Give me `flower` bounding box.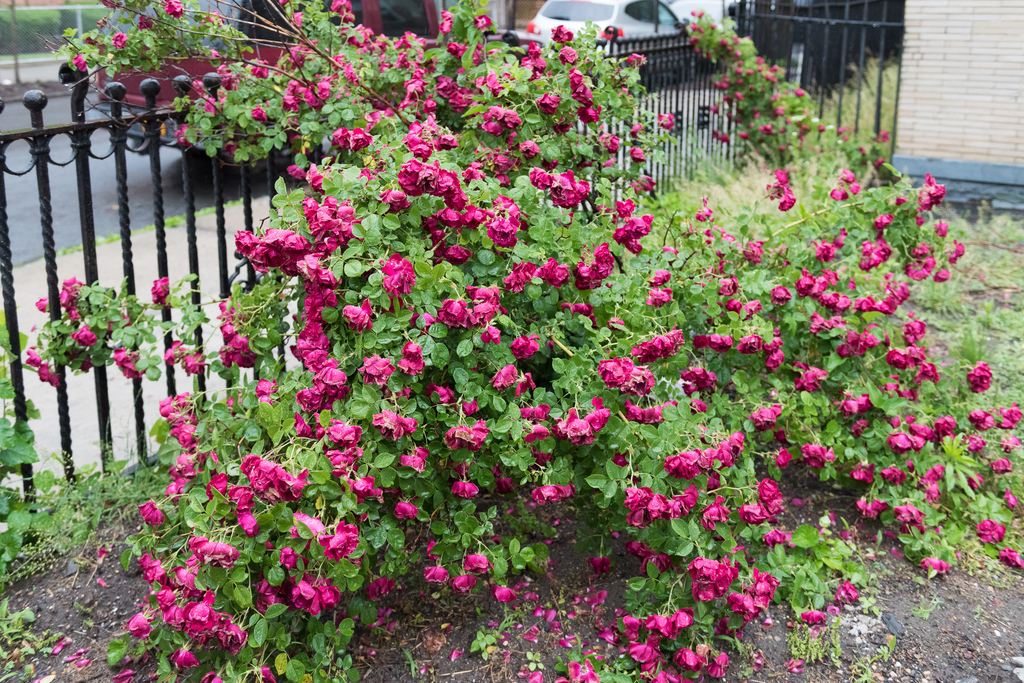
[x1=680, y1=557, x2=738, y2=602].
